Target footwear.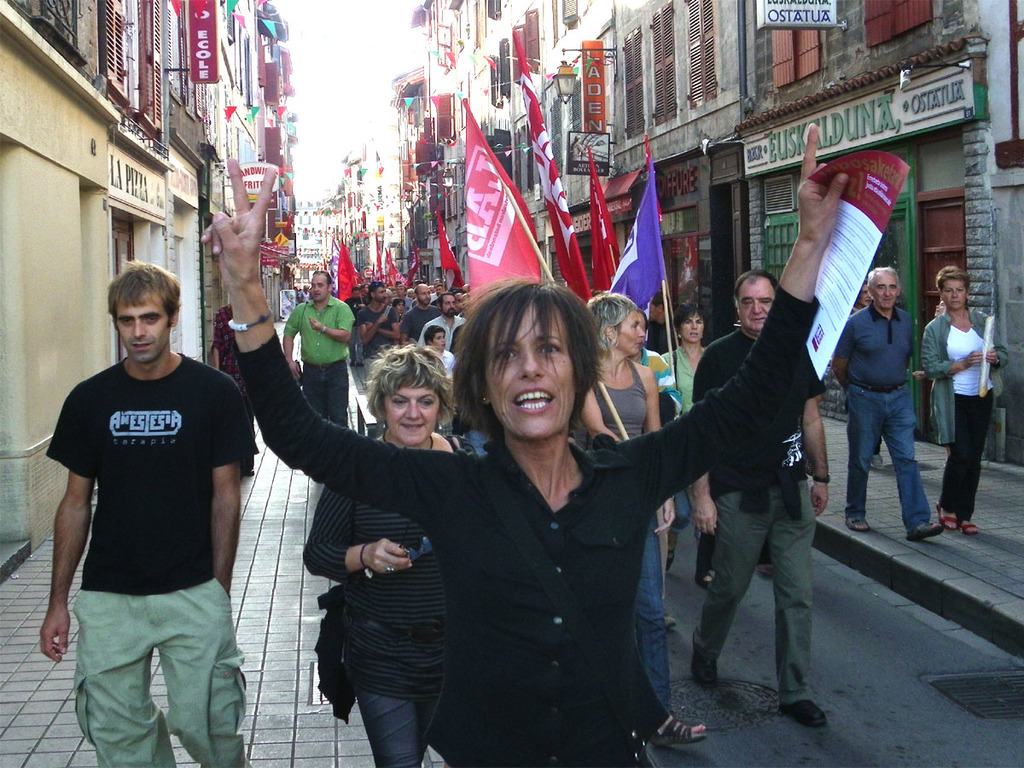
Target region: region(934, 503, 956, 531).
